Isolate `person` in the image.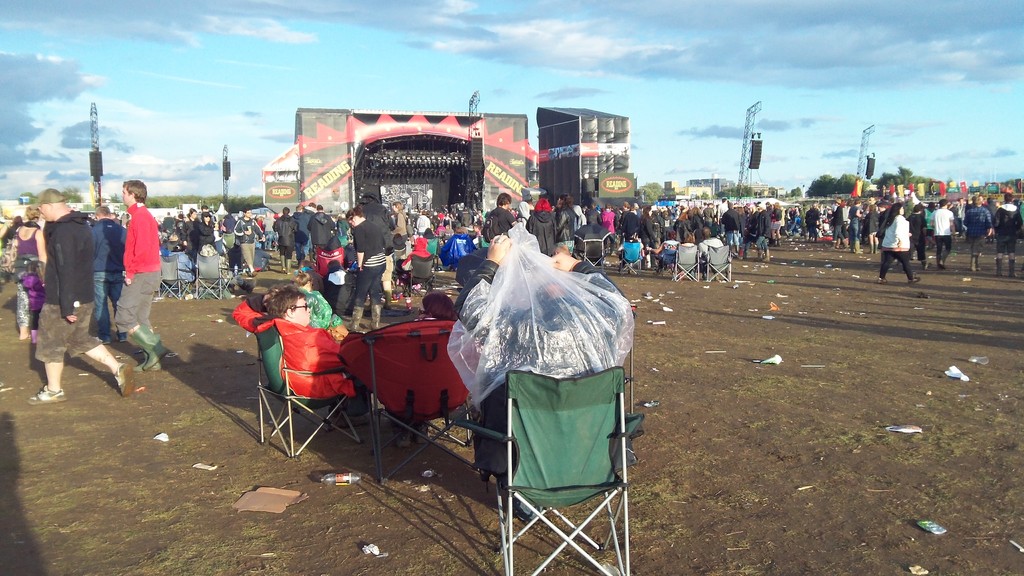
Isolated region: bbox=(33, 189, 133, 403).
